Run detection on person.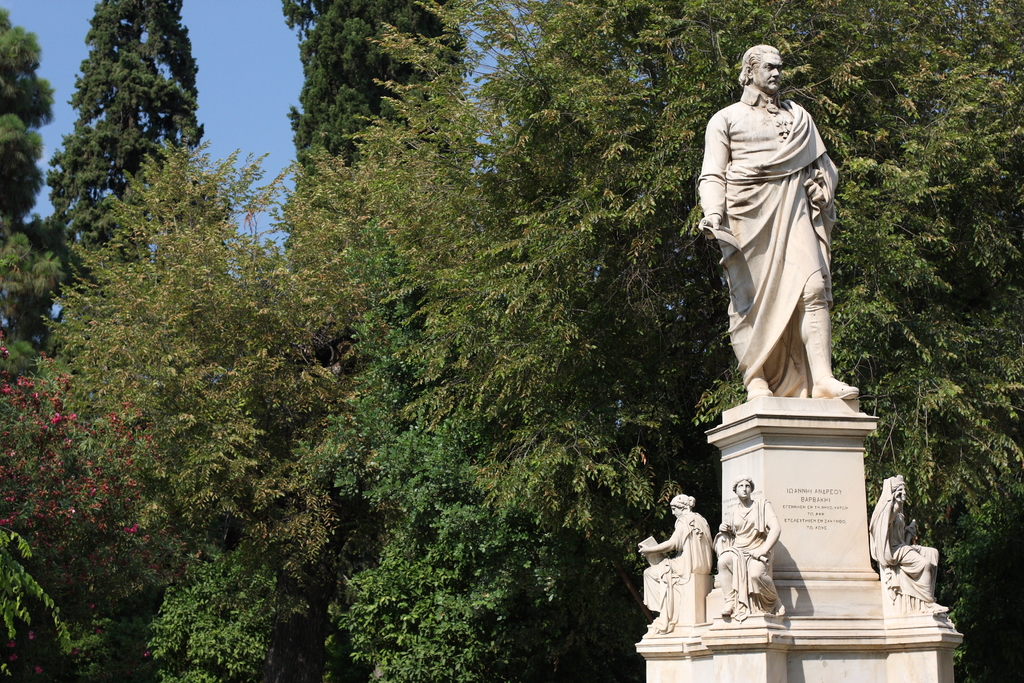
Result: l=862, t=480, r=941, b=610.
